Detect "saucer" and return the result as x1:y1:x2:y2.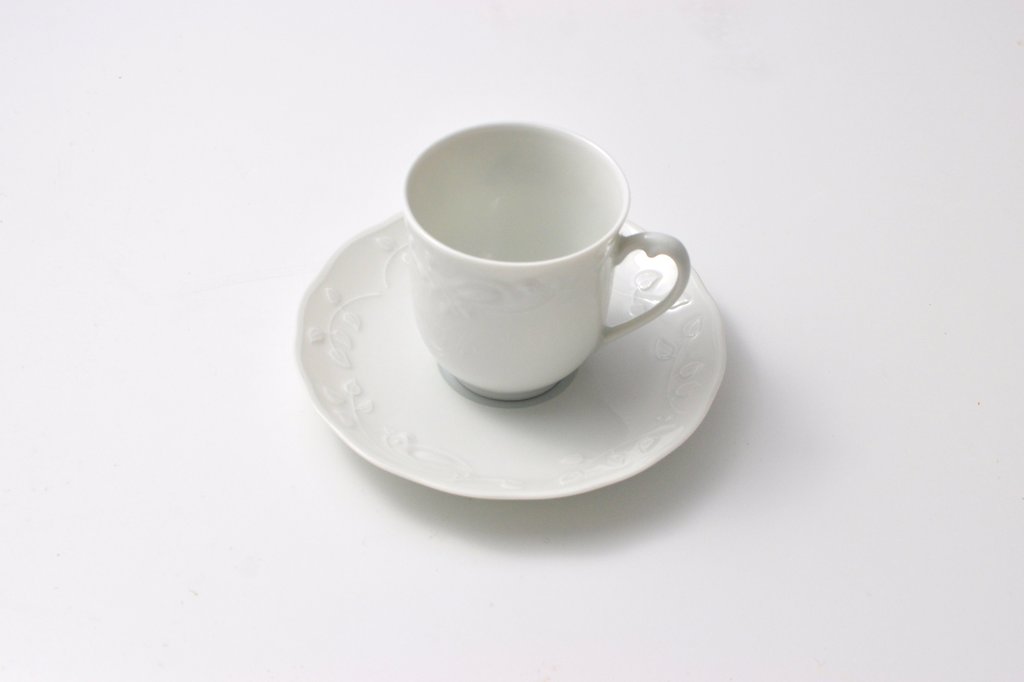
290:209:723:499.
